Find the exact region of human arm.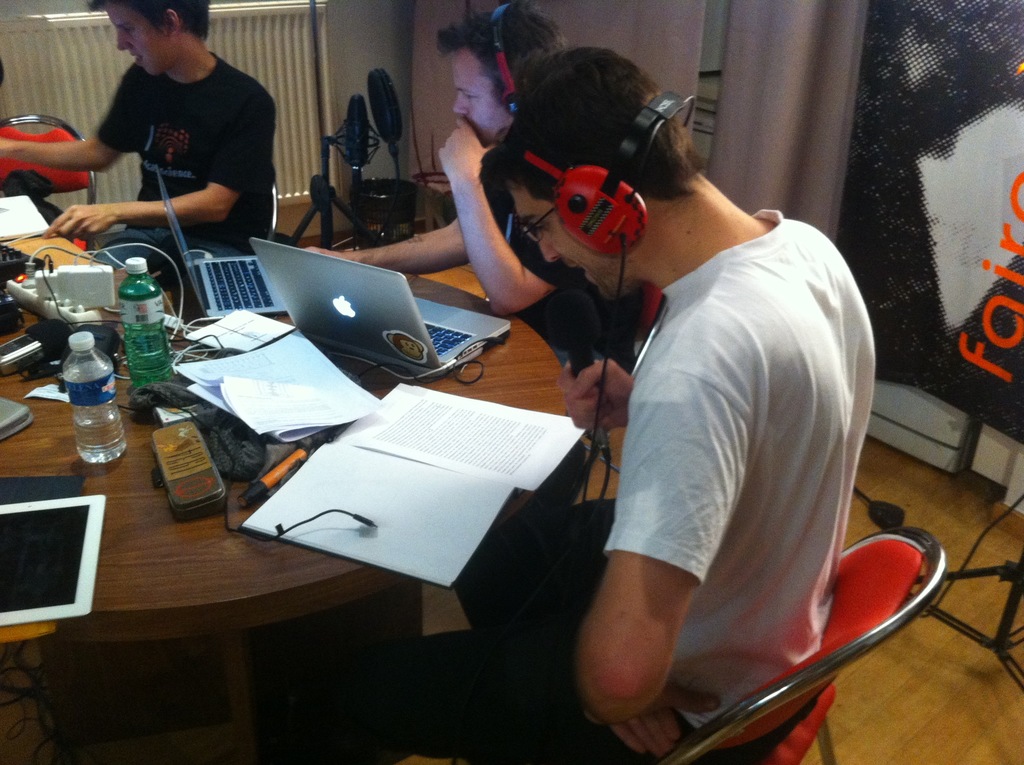
Exact region: bbox=(56, 81, 272, 239).
